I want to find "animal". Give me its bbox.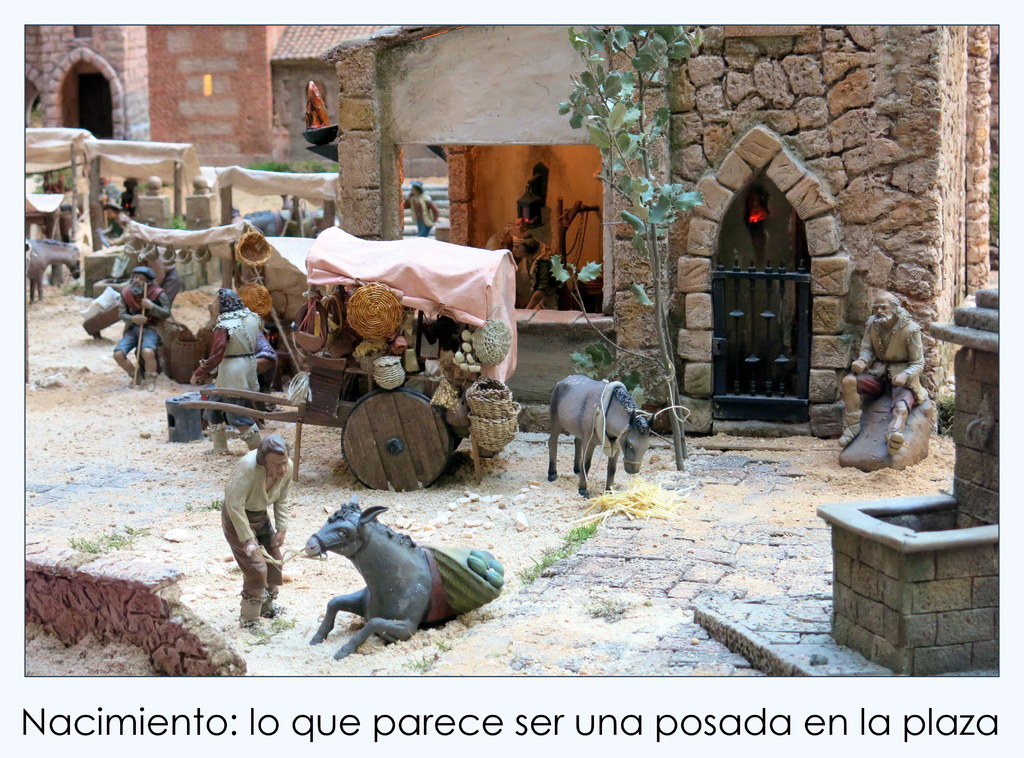
region(548, 372, 656, 499).
